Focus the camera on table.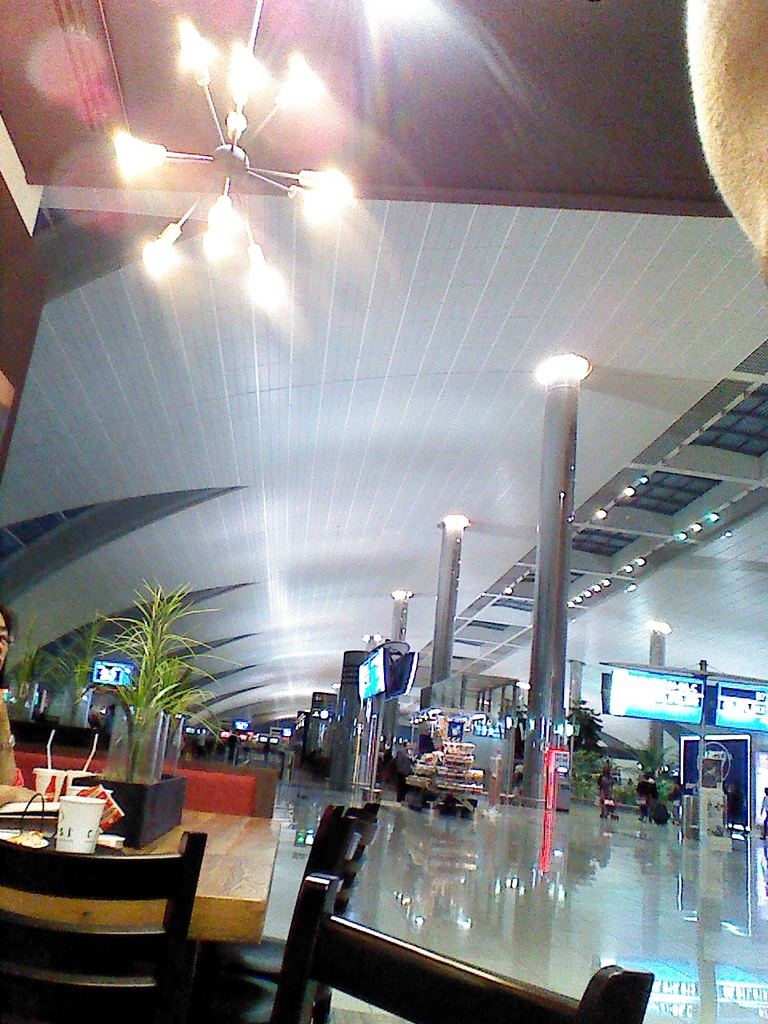
Focus region: (19,754,285,823).
